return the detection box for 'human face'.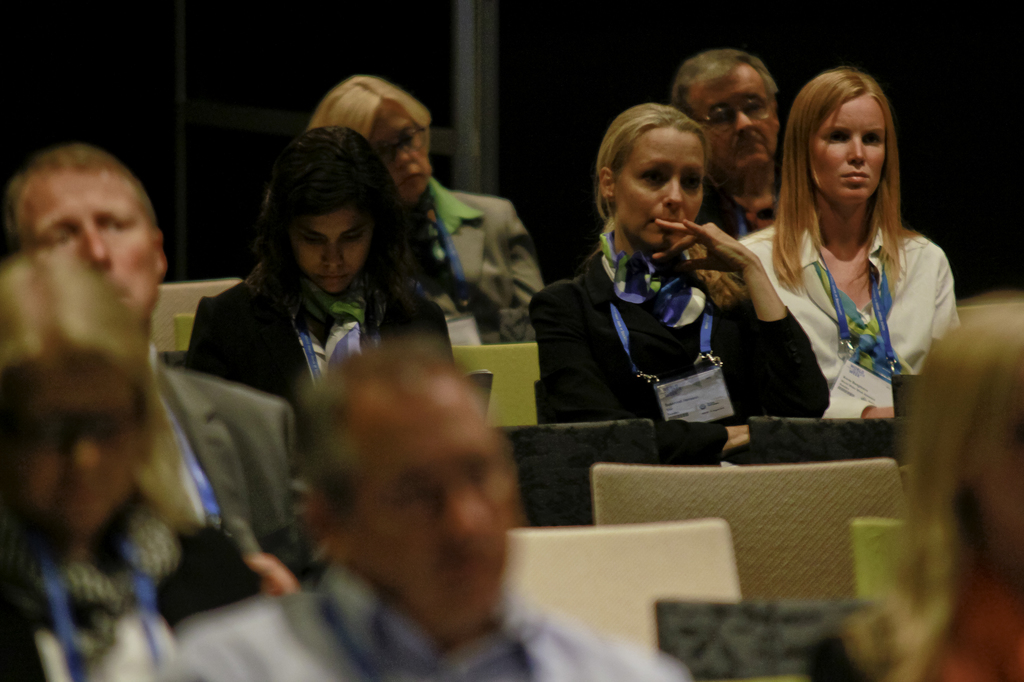
detection(616, 123, 704, 246).
